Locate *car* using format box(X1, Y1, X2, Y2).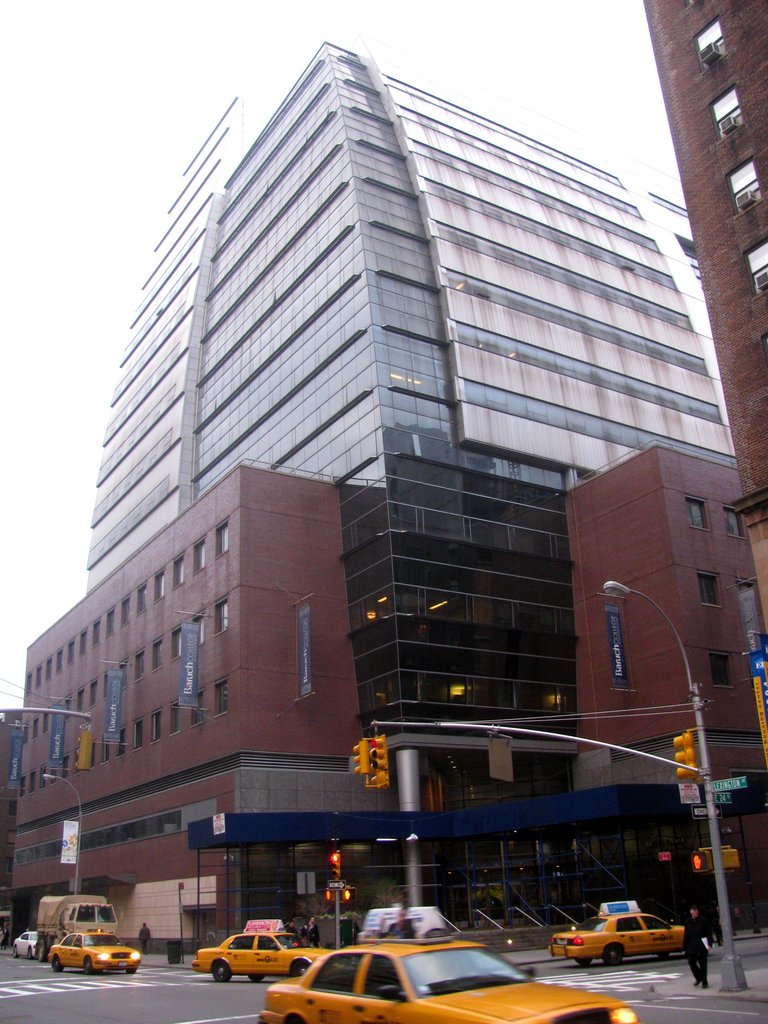
box(543, 906, 693, 972).
